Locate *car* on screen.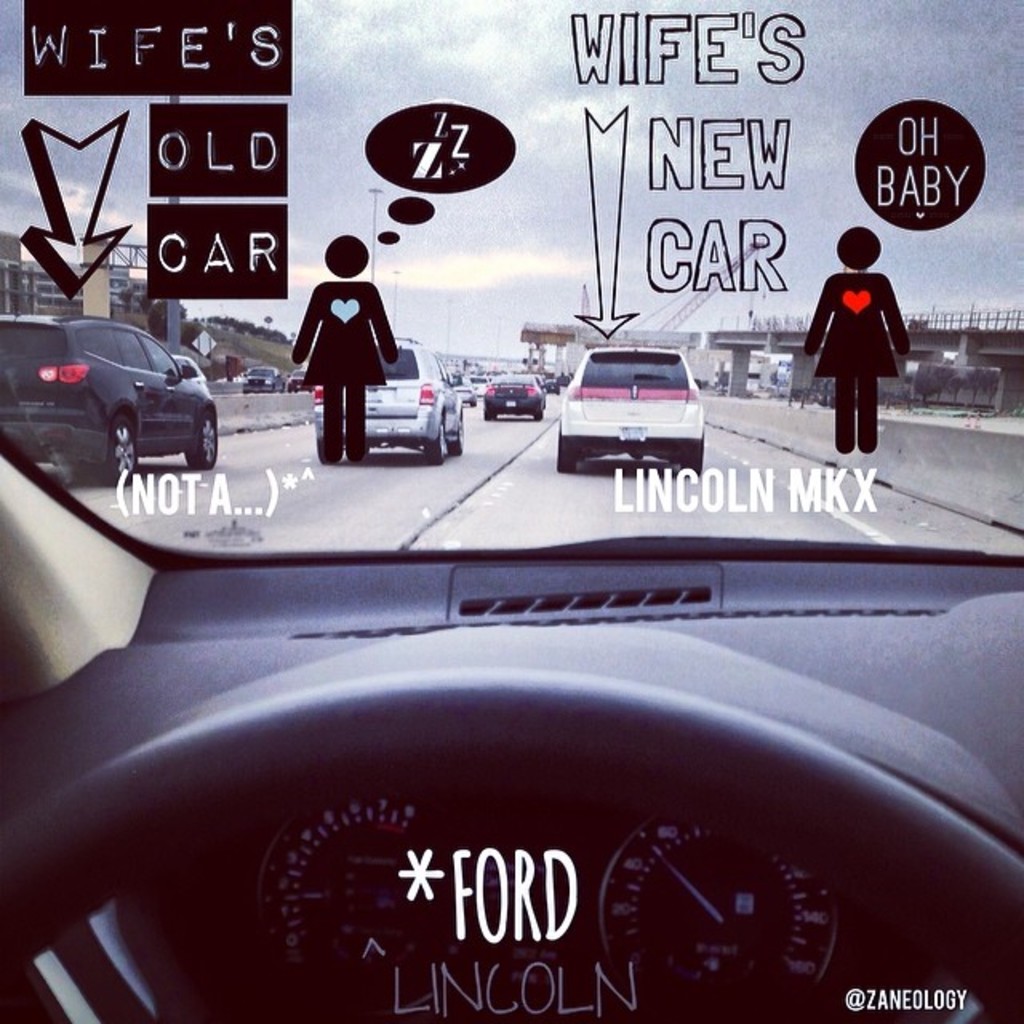
On screen at [x1=451, y1=384, x2=475, y2=406].
